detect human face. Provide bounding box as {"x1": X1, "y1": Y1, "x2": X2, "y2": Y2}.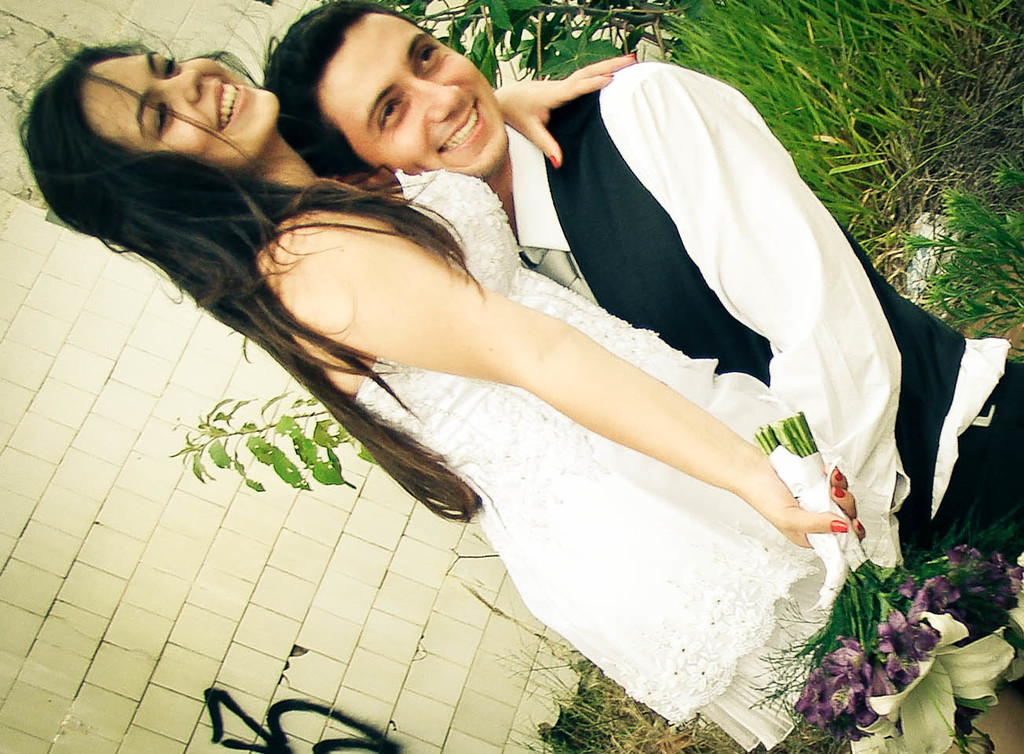
{"x1": 82, "y1": 54, "x2": 280, "y2": 169}.
